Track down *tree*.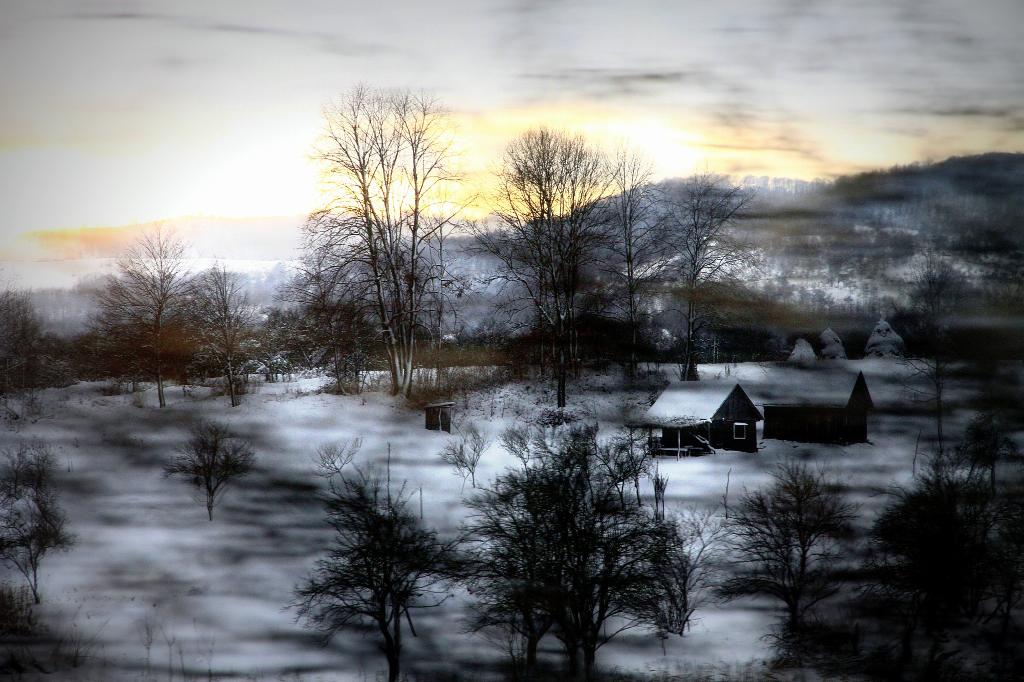
Tracked to locate(0, 484, 68, 608).
